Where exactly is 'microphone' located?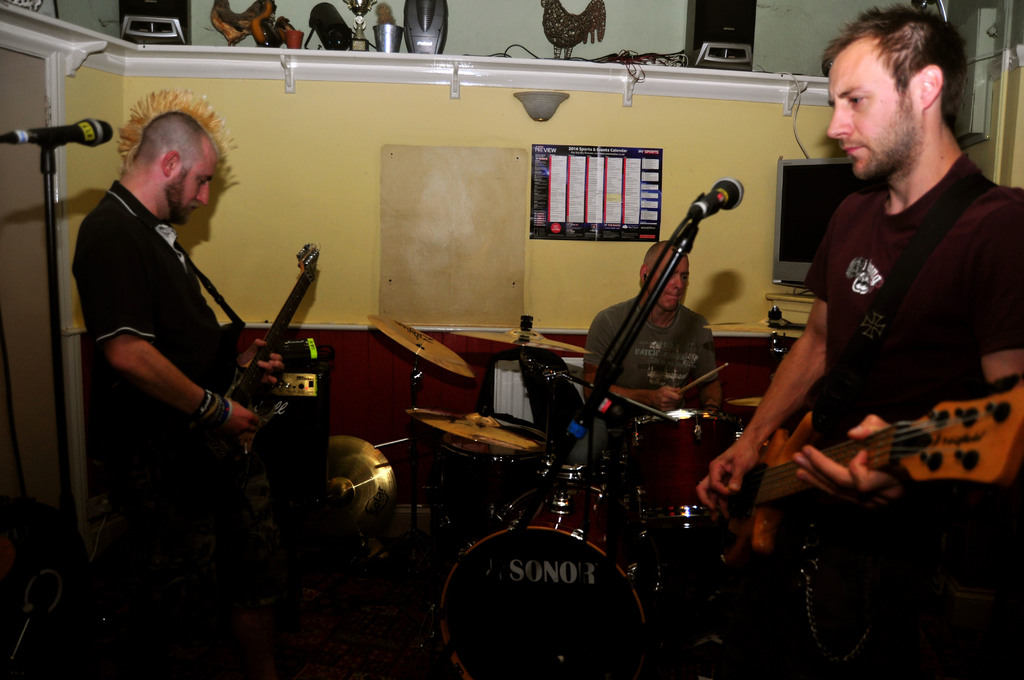
Its bounding box is [0,109,116,149].
